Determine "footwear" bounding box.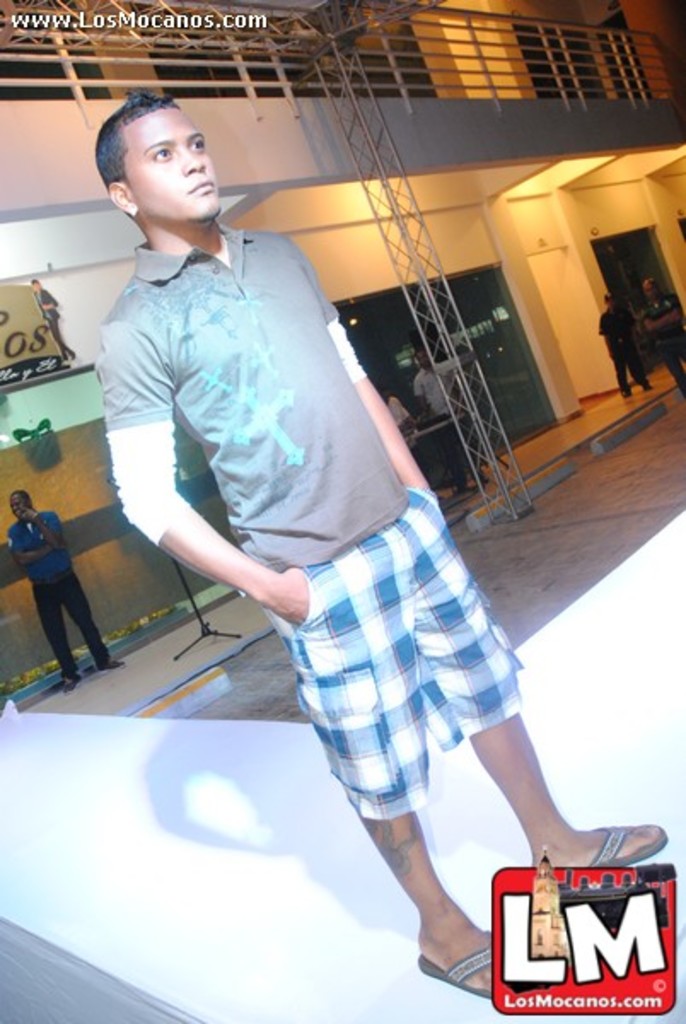
Determined: (97, 657, 128, 671).
